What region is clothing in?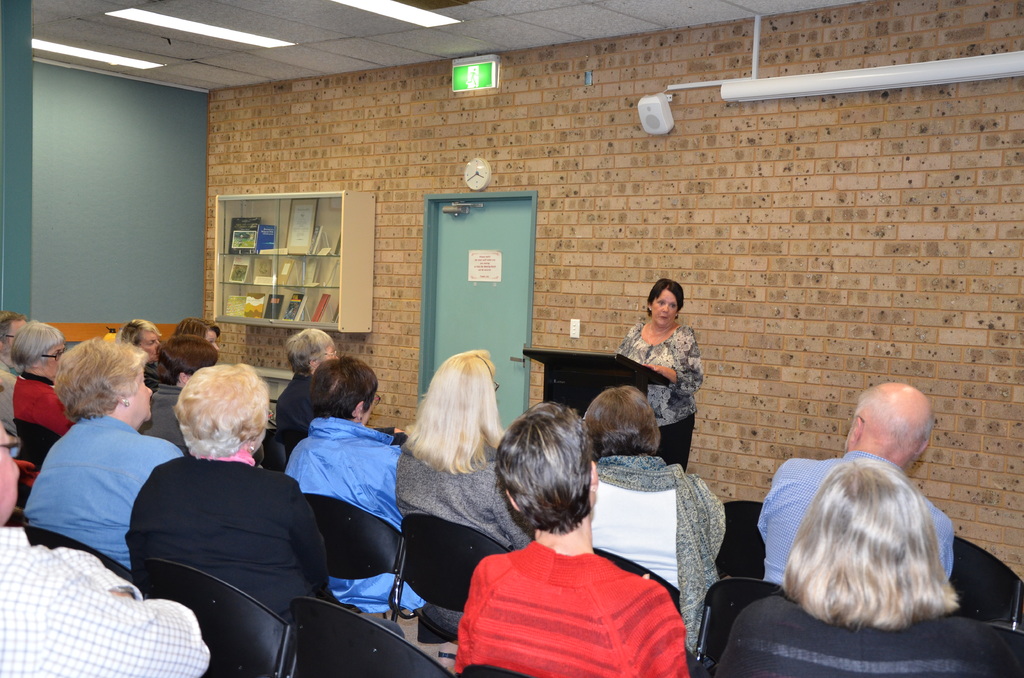
746 584 1023 674.
